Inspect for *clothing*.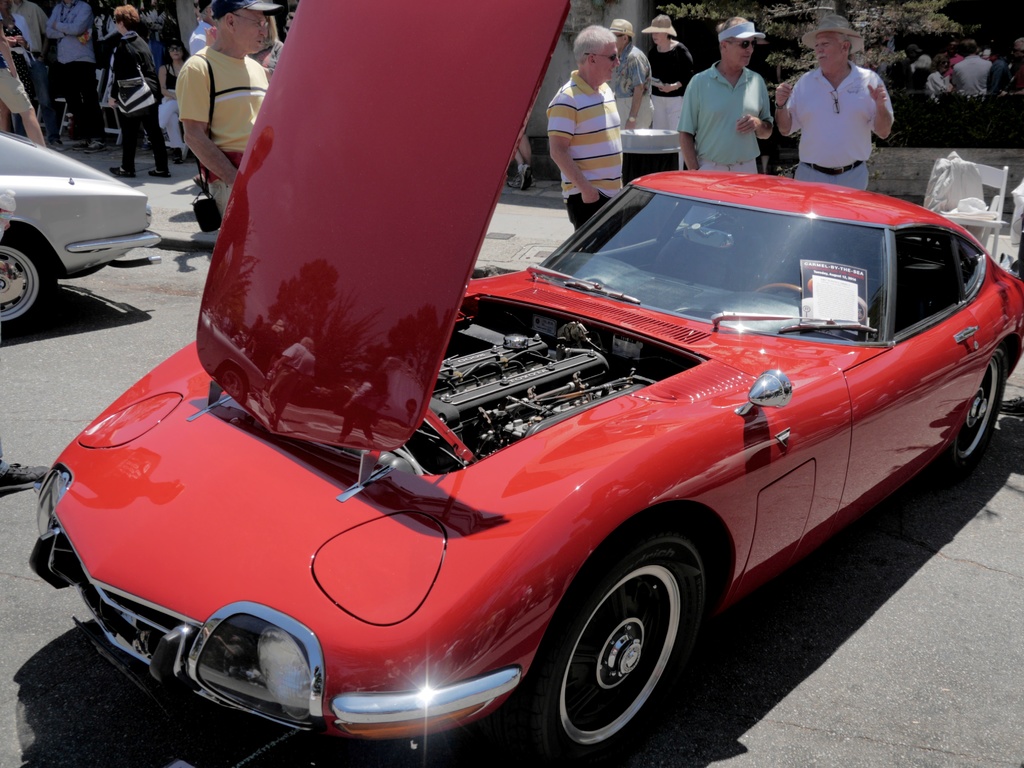
Inspection: bbox(546, 67, 620, 230).
